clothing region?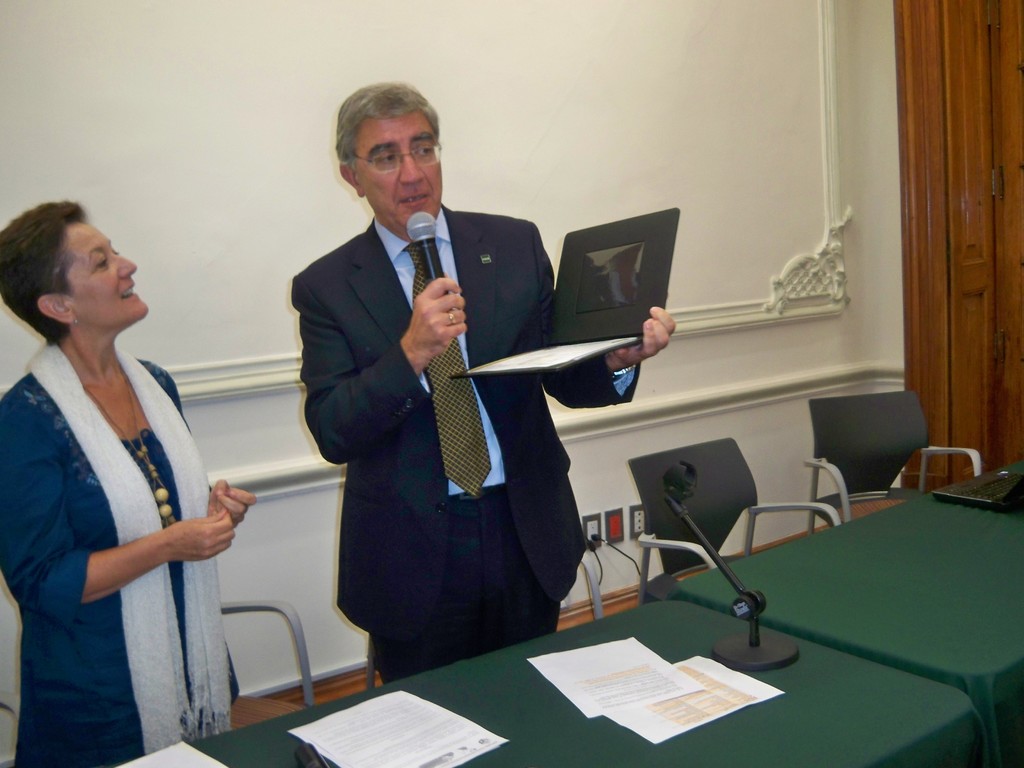
[285,204,623,670]
